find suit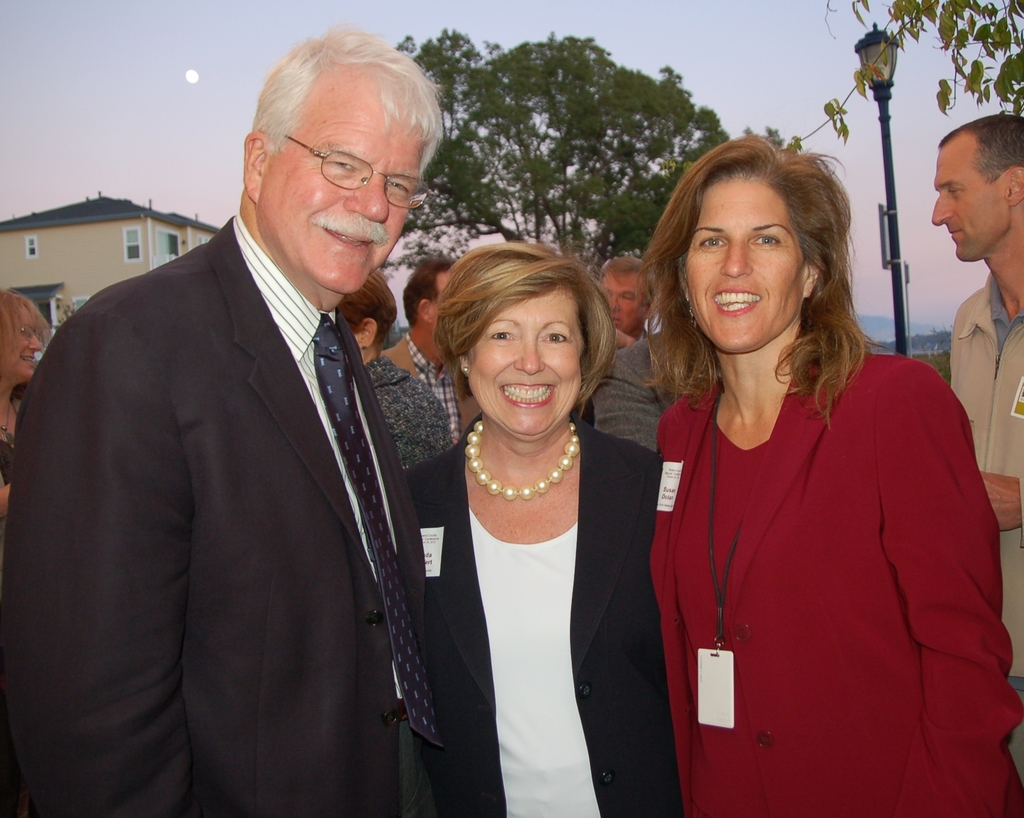
399,408,691,817
